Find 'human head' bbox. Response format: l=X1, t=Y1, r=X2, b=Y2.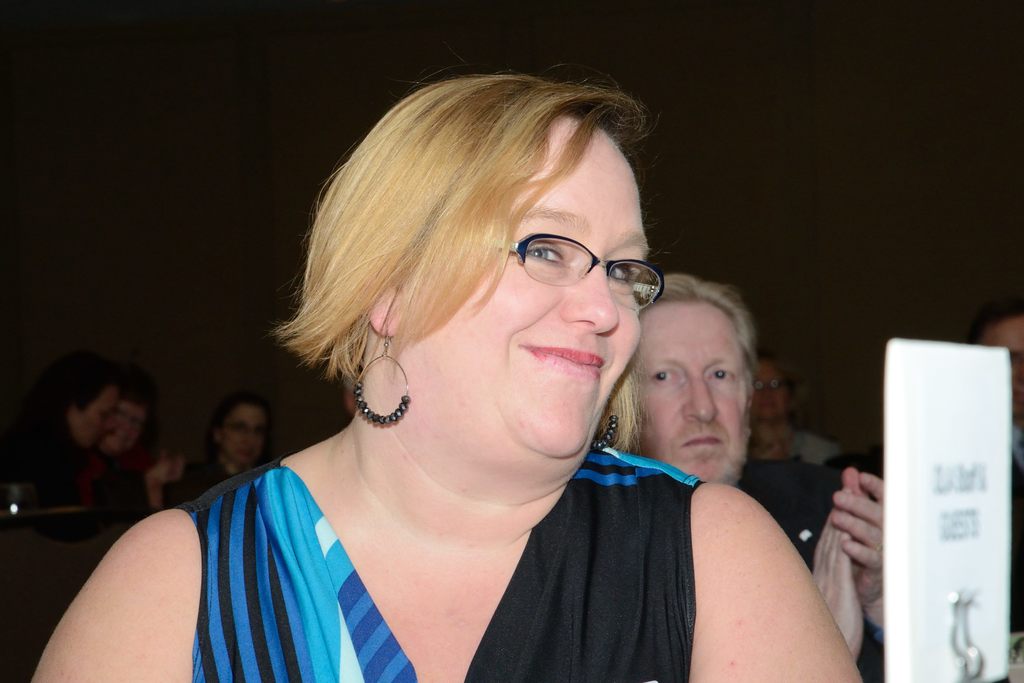
l=619, t=270, r=754, b=488.
